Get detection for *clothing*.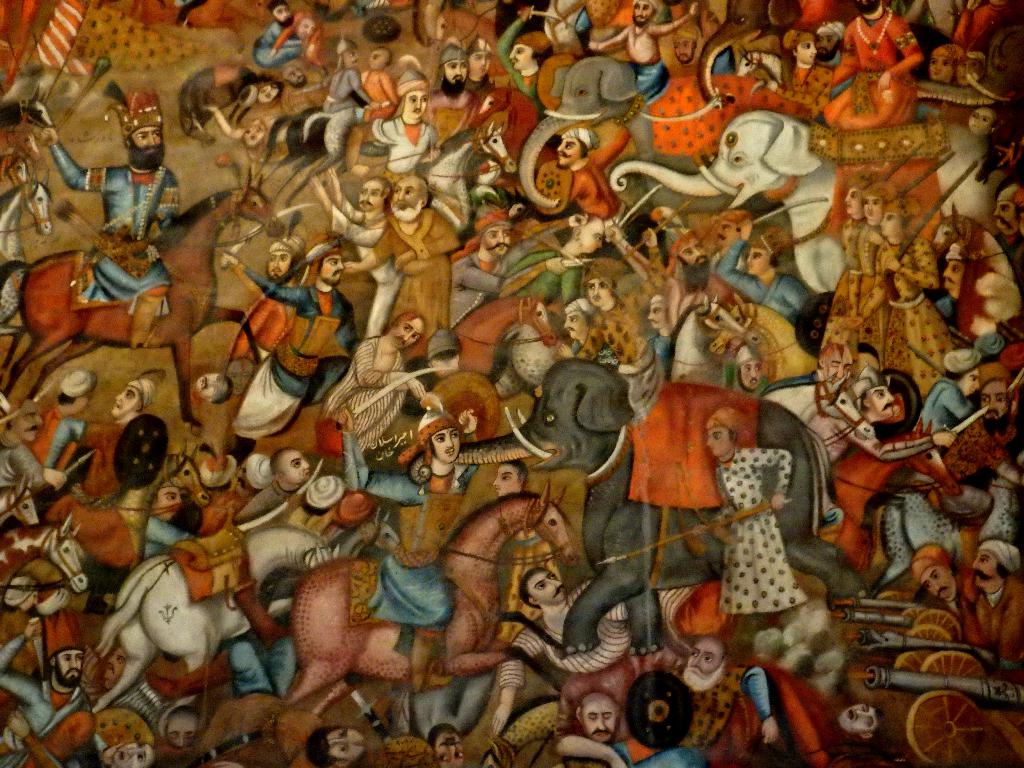
Detection: locate(0, 643, 98, 762).
